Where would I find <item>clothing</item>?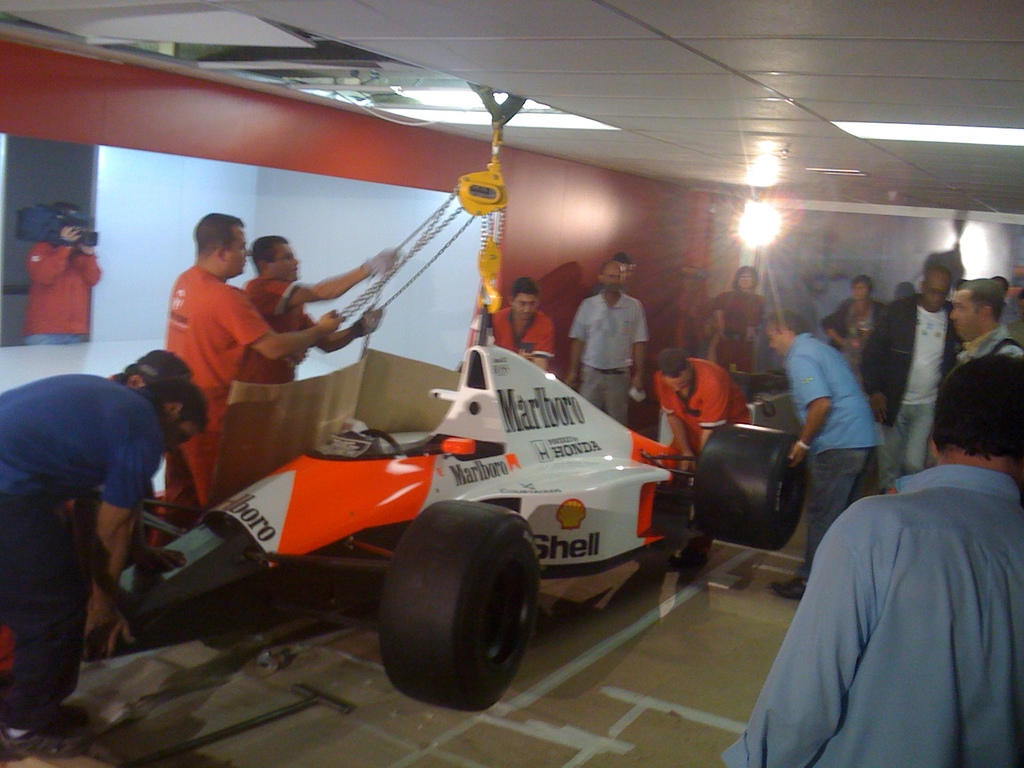
At box=[0, 371, 168, 720].
